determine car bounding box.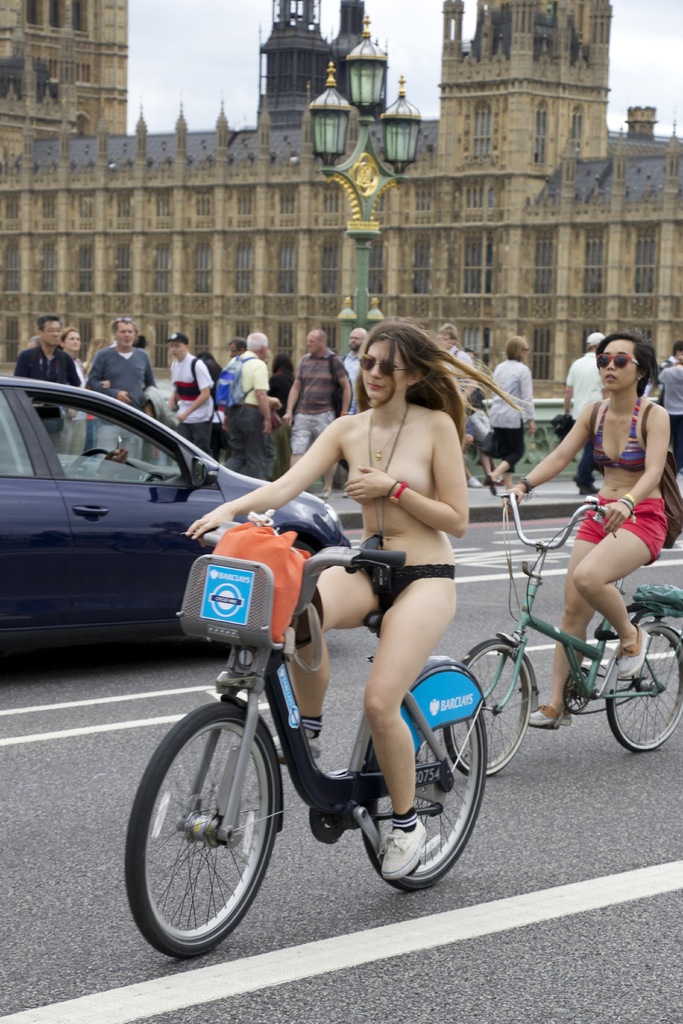
Determined: <box>0,386,264,683</box>.
